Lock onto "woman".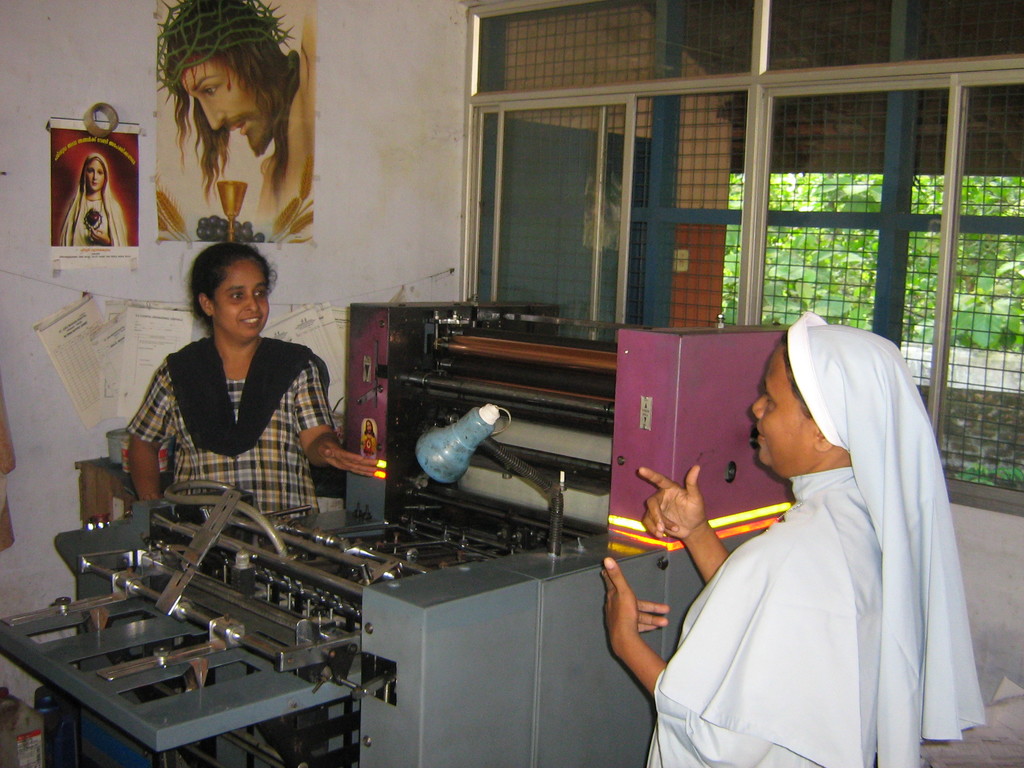
Locked: 666,320,966,767.
